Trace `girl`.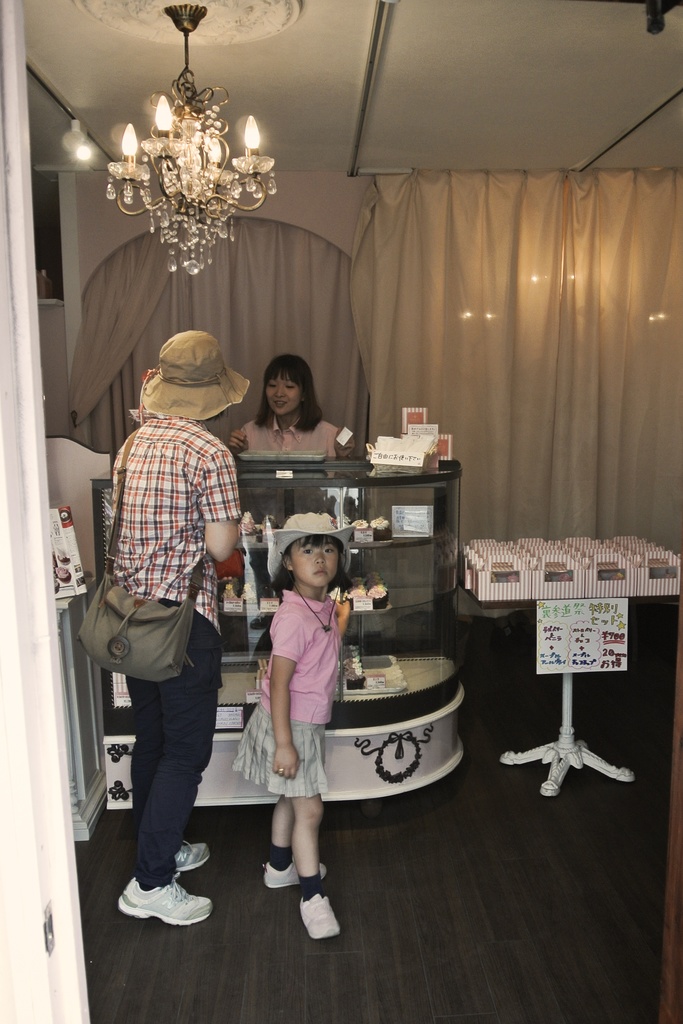
Traced to bbox(226, 349, 343, 459).
